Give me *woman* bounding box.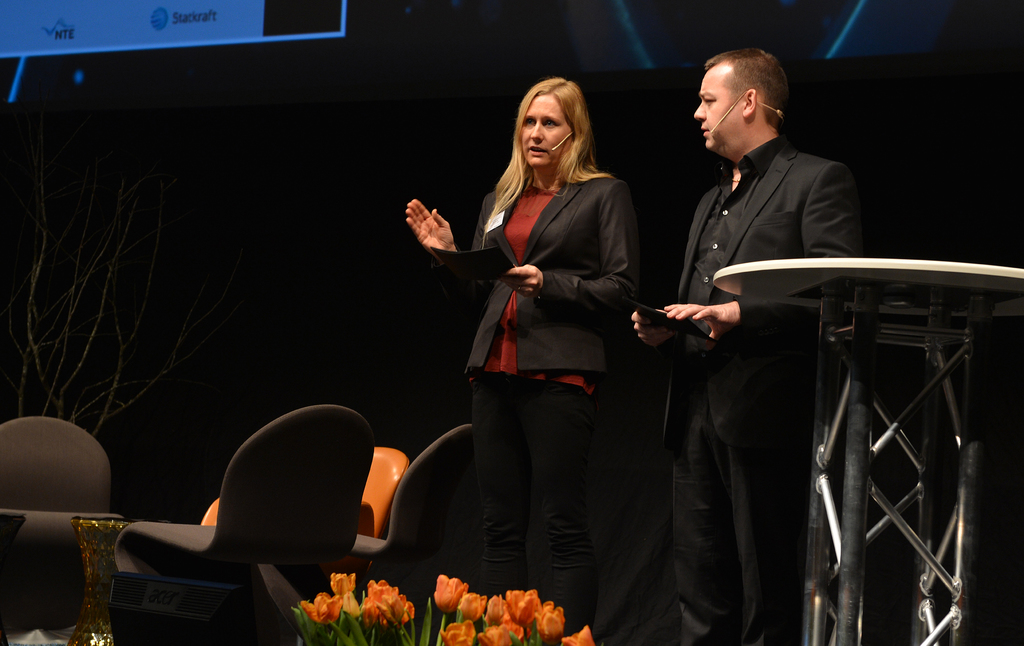
bbox=(438, 81, 653, 643).
